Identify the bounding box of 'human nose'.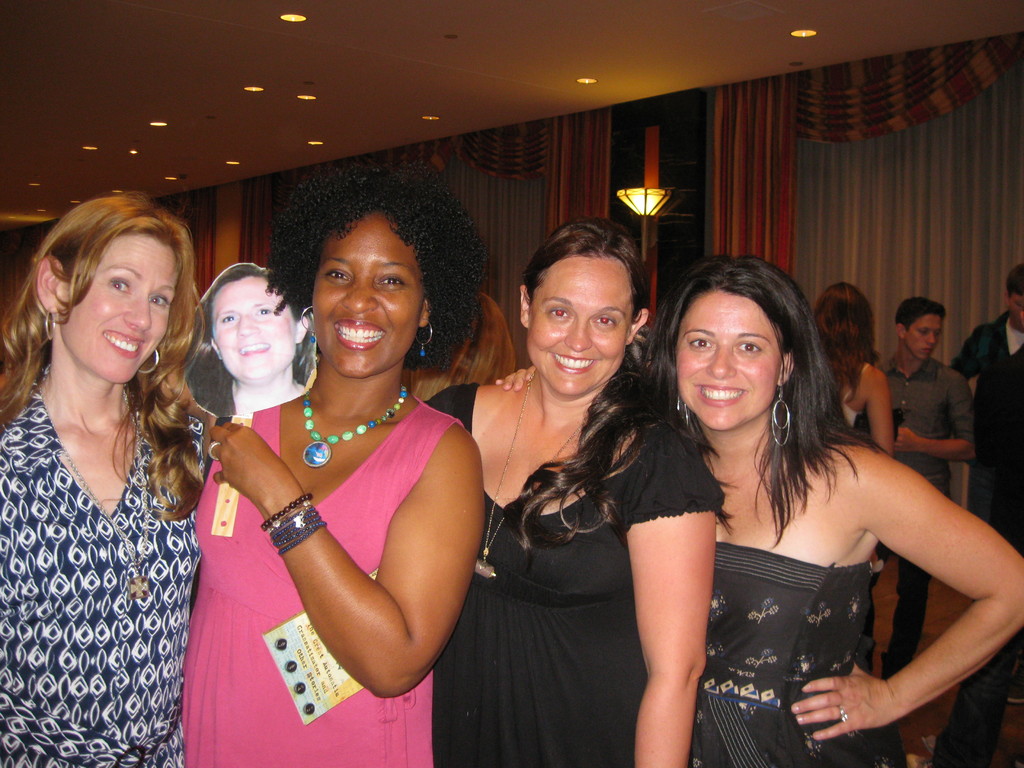
crop(127, 303, 153, 331).
